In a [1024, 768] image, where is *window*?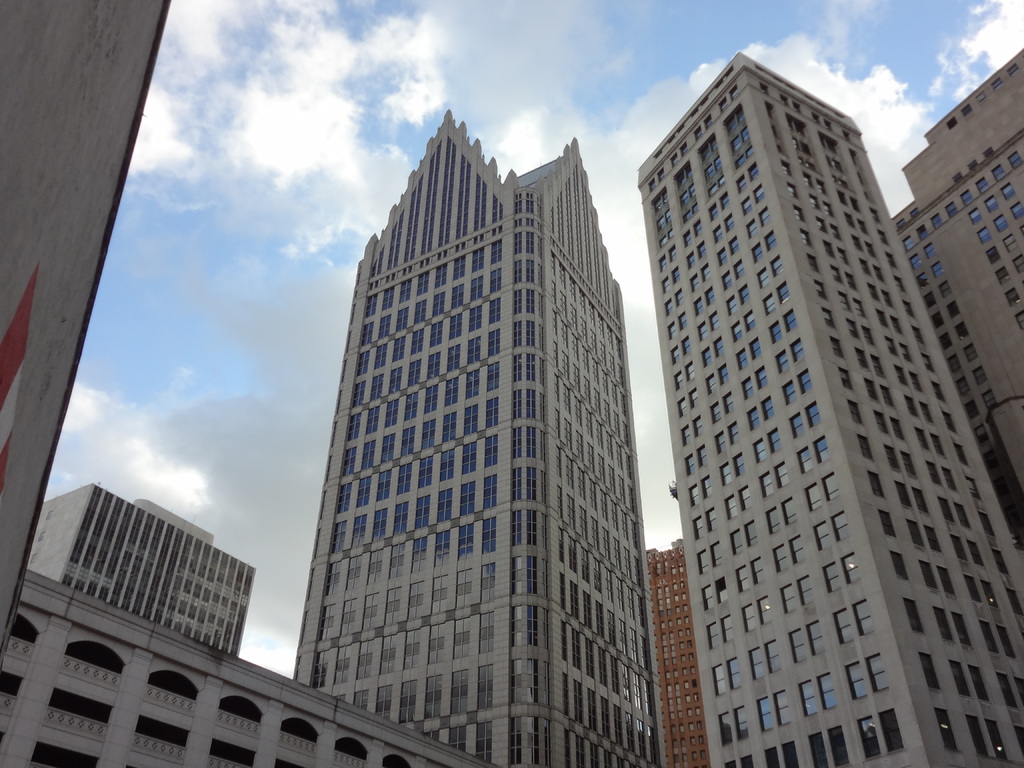
pyautogui.locateOnScreen(808, 403, 821, 426).
